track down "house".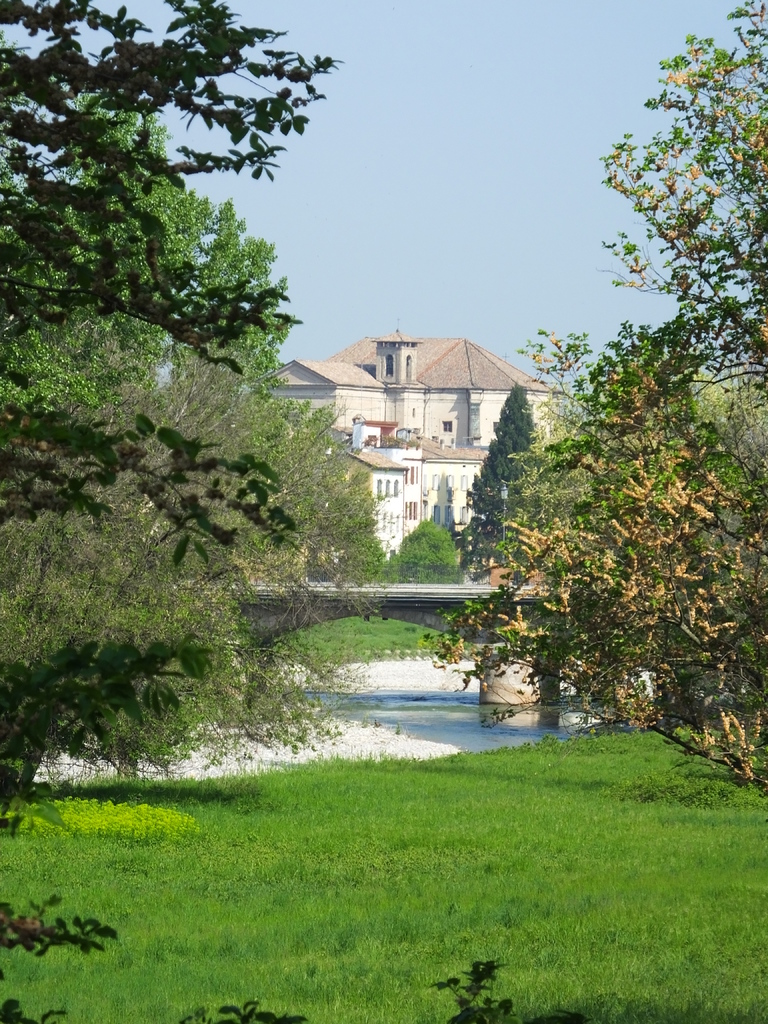
Tracked to bbox=(272, 309, 567, 552).
